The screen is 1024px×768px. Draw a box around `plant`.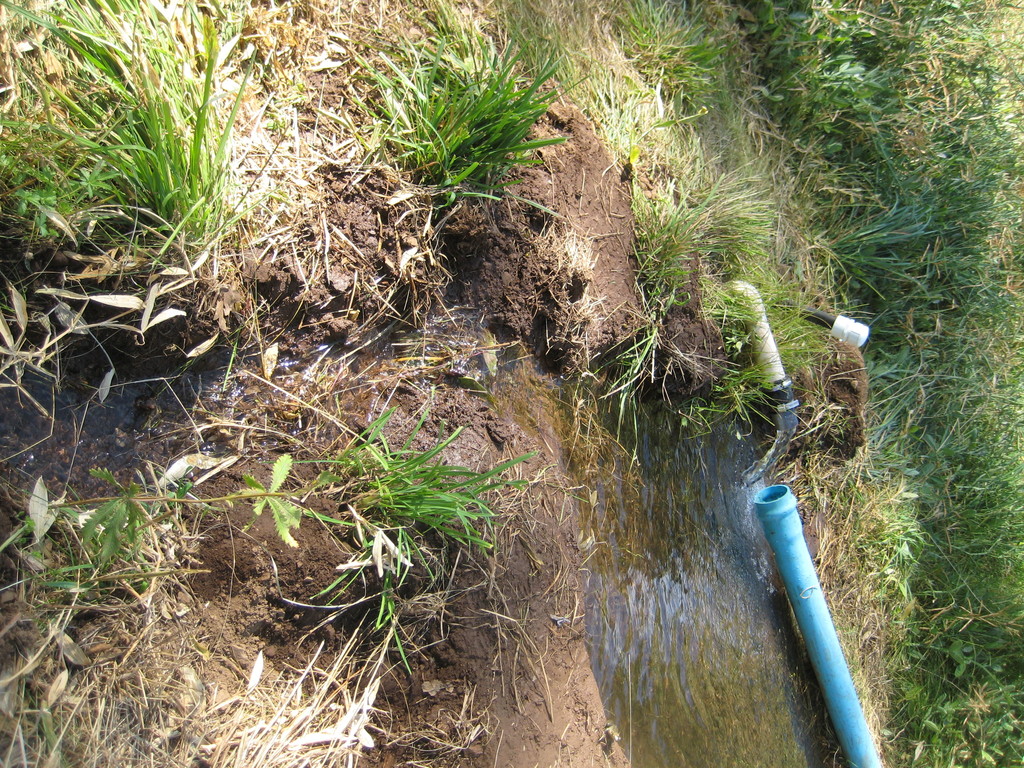
region(602, 152, 771, 401).
